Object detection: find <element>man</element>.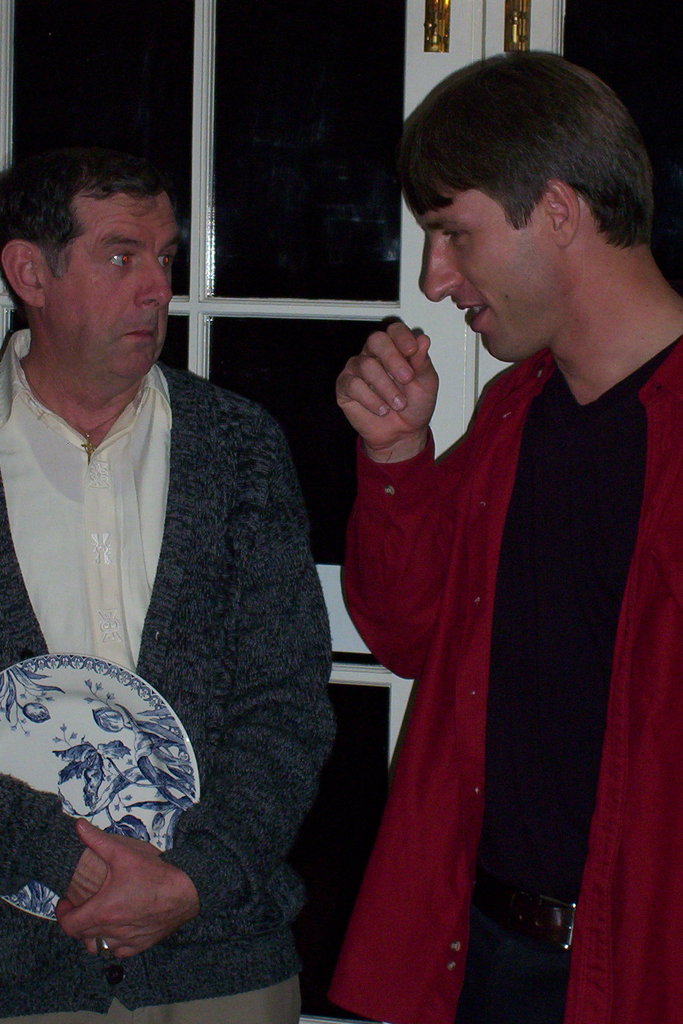
(0,148,338,1023).
